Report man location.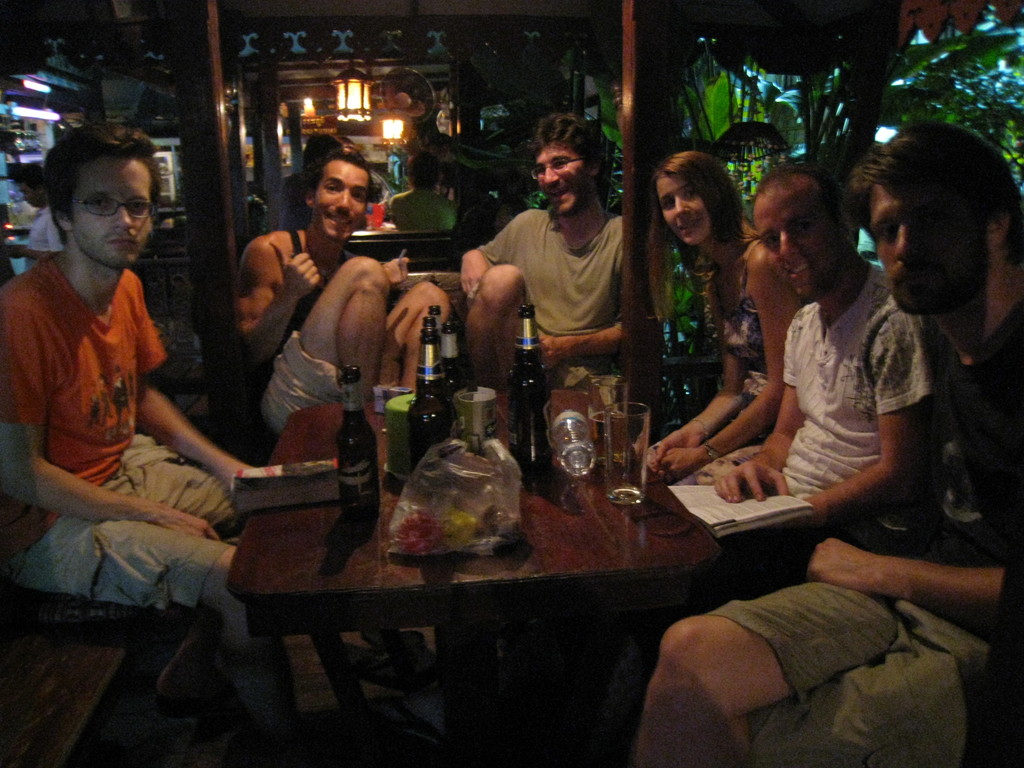
Report: select_region(633, 115, 1023, 767).
